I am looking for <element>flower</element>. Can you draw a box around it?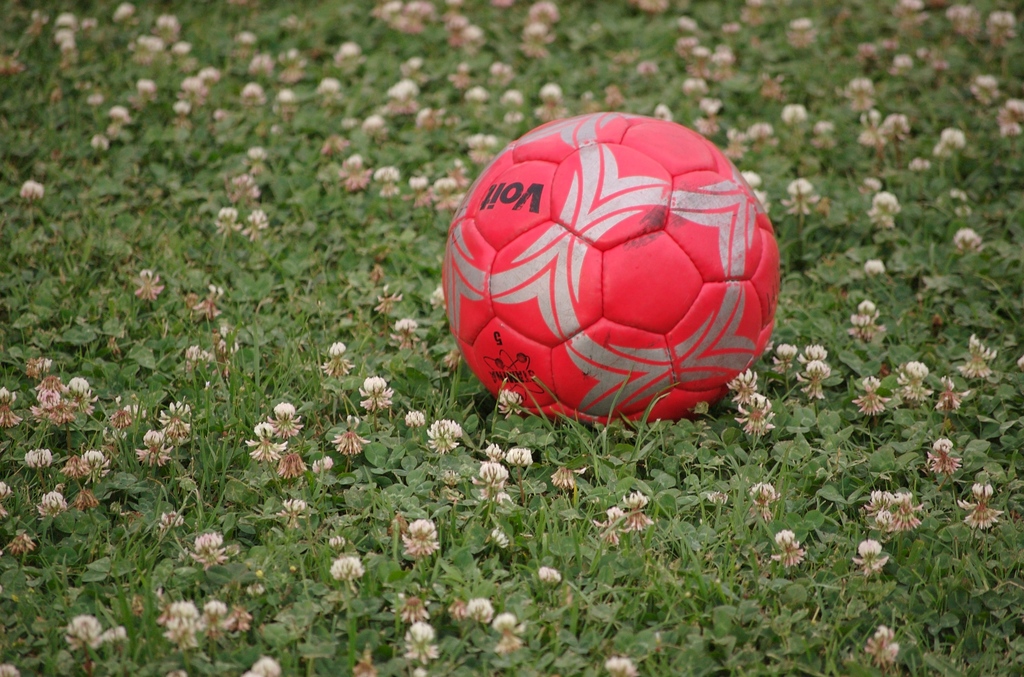
Sure, the bounding box is bbox=[957, 480, 1004, 530].
